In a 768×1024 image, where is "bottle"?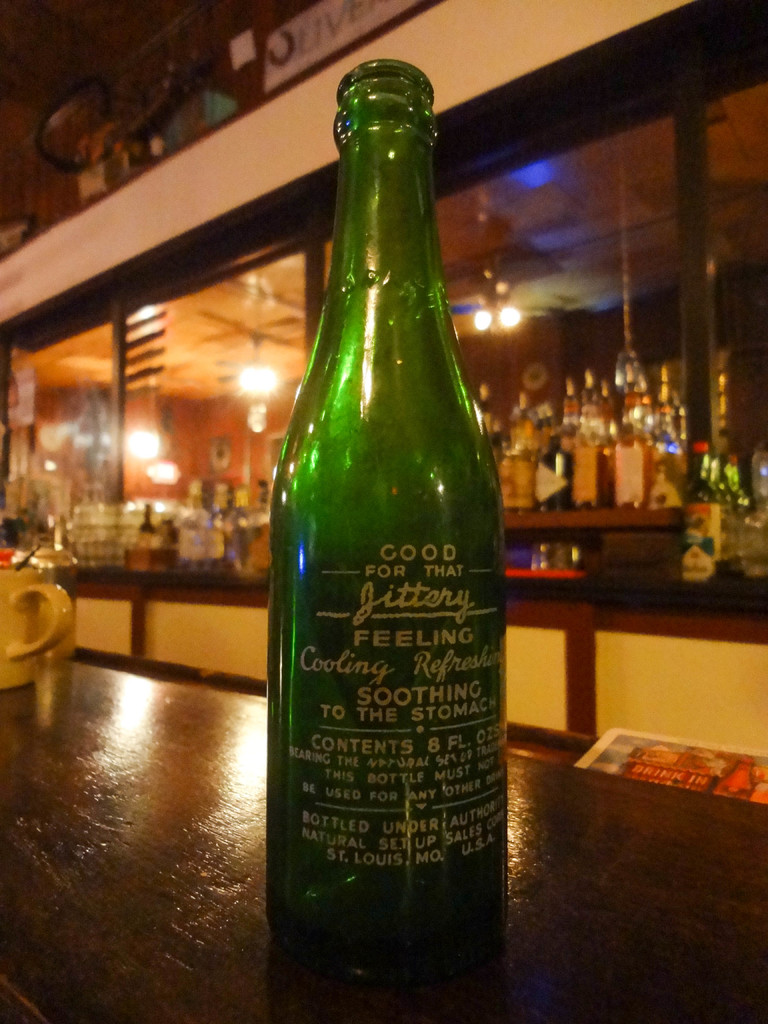
Rect(707, 452, 741, 544).
